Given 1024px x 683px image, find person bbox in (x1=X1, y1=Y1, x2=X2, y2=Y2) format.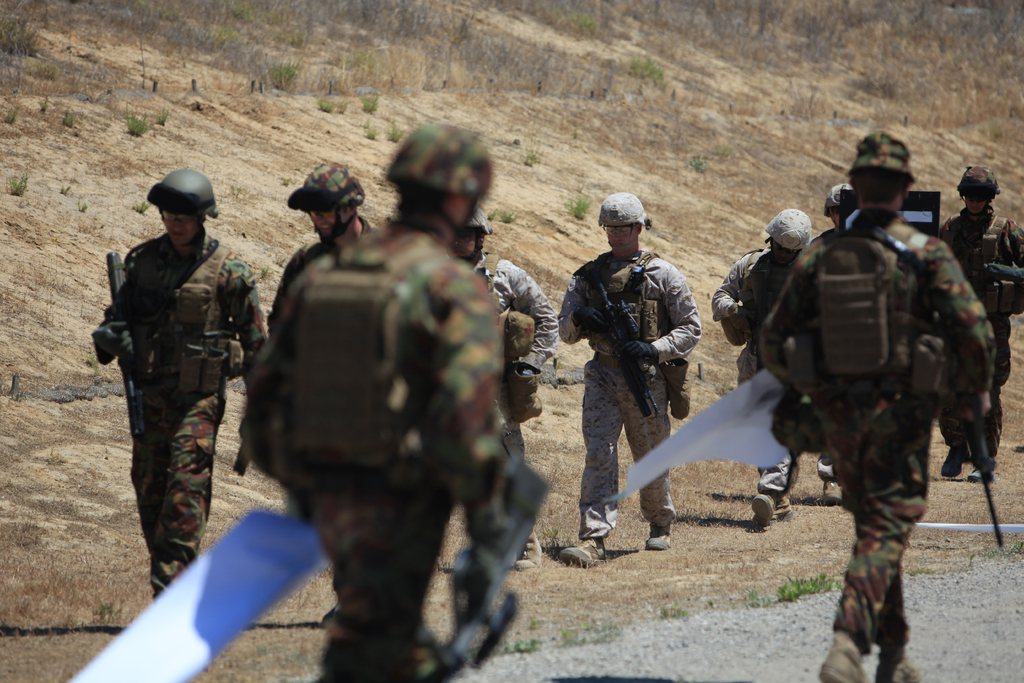
(x1=93, y1=168, x2=269, y2=609).
